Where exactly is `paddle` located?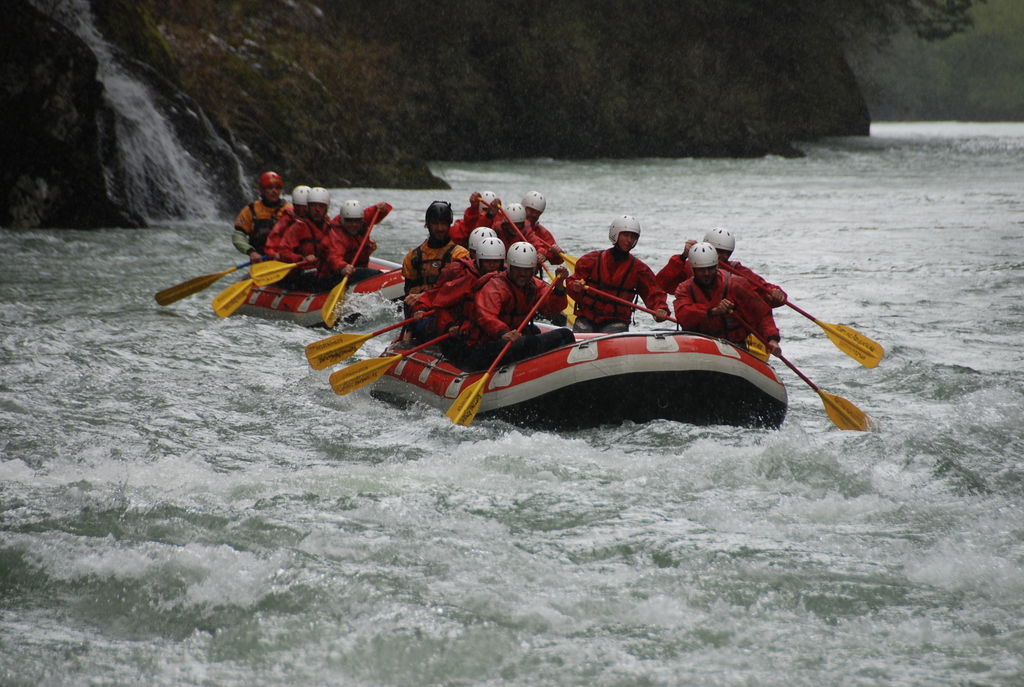
Its bounding box is bbox=(498, 206, 583, 326).
